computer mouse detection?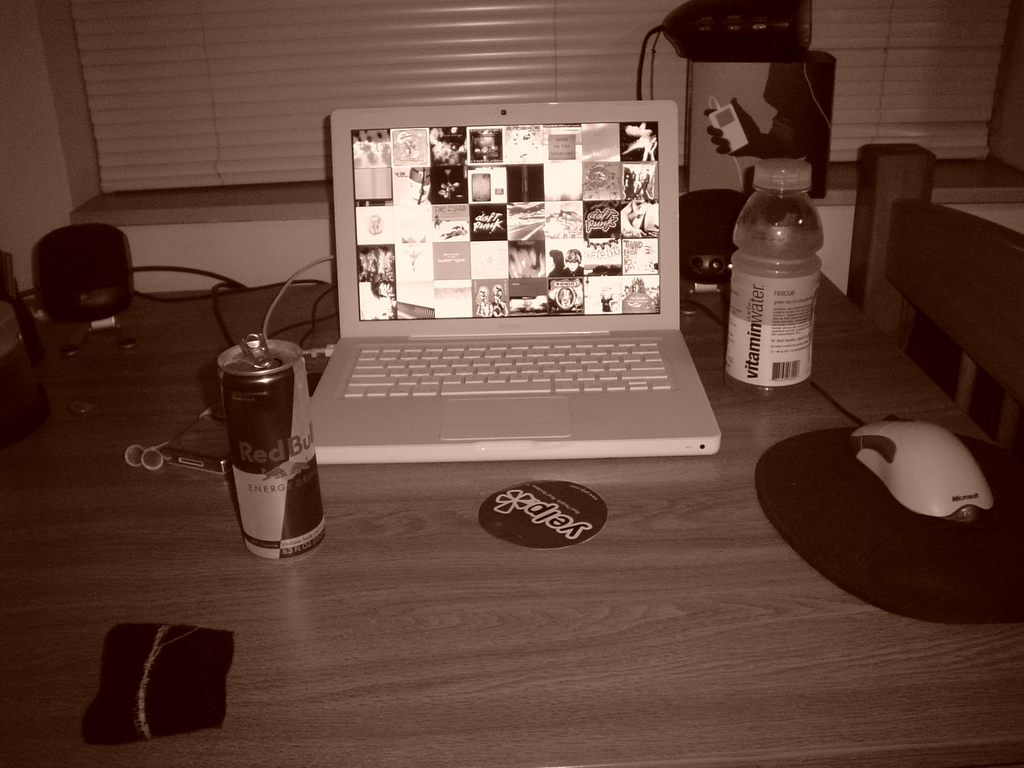
(851,412,991,523)
